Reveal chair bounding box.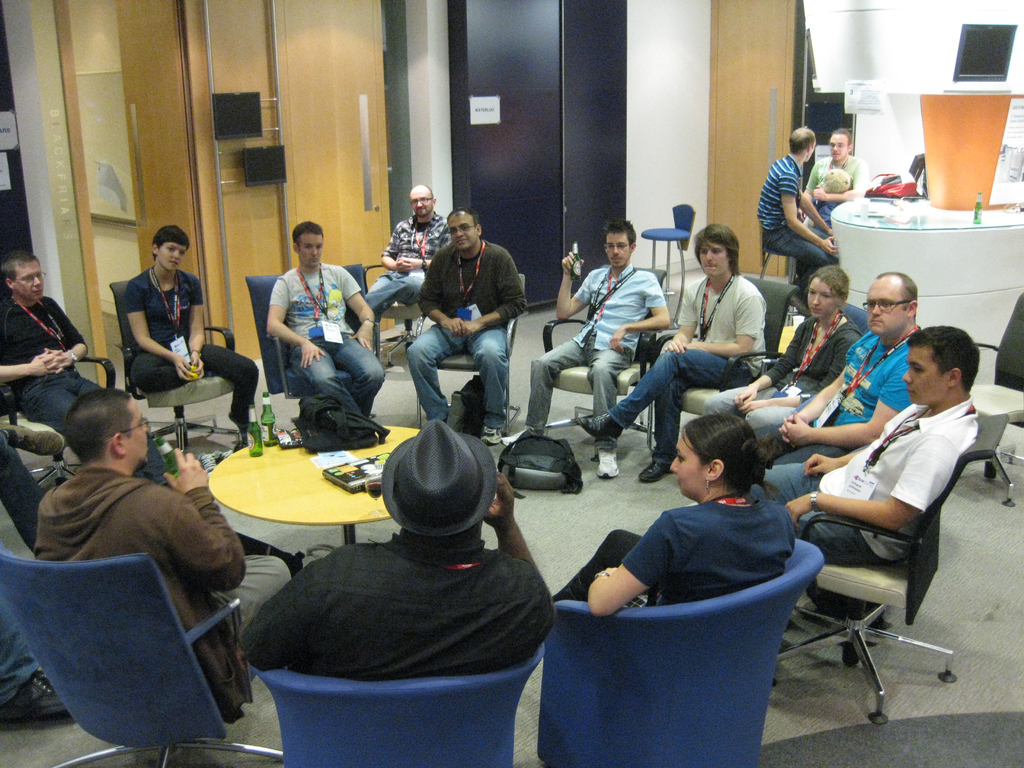
Revealed: (250,659,535,767).
